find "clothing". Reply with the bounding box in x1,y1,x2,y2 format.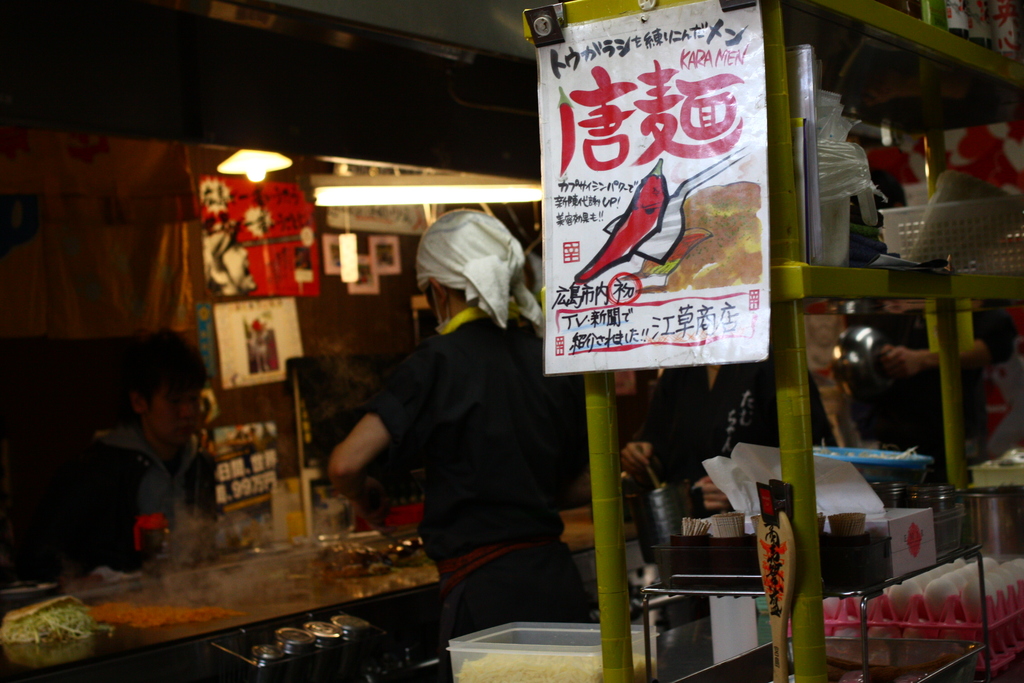
850,257,1018,482.
